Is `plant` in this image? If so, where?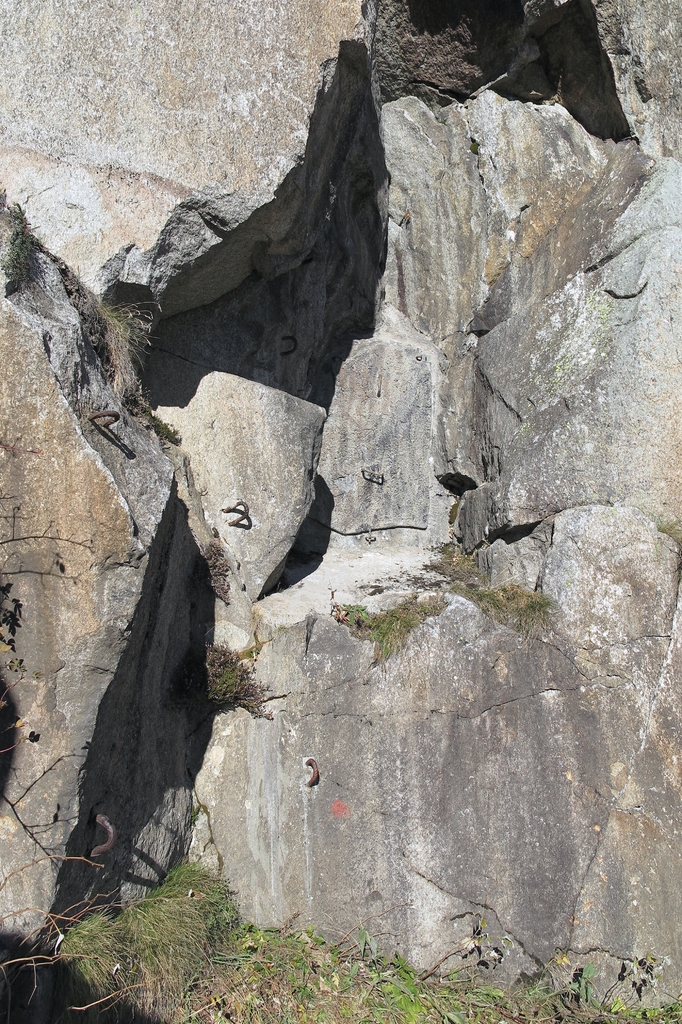
Yes, at Rect(1, 196, 43, 291).
